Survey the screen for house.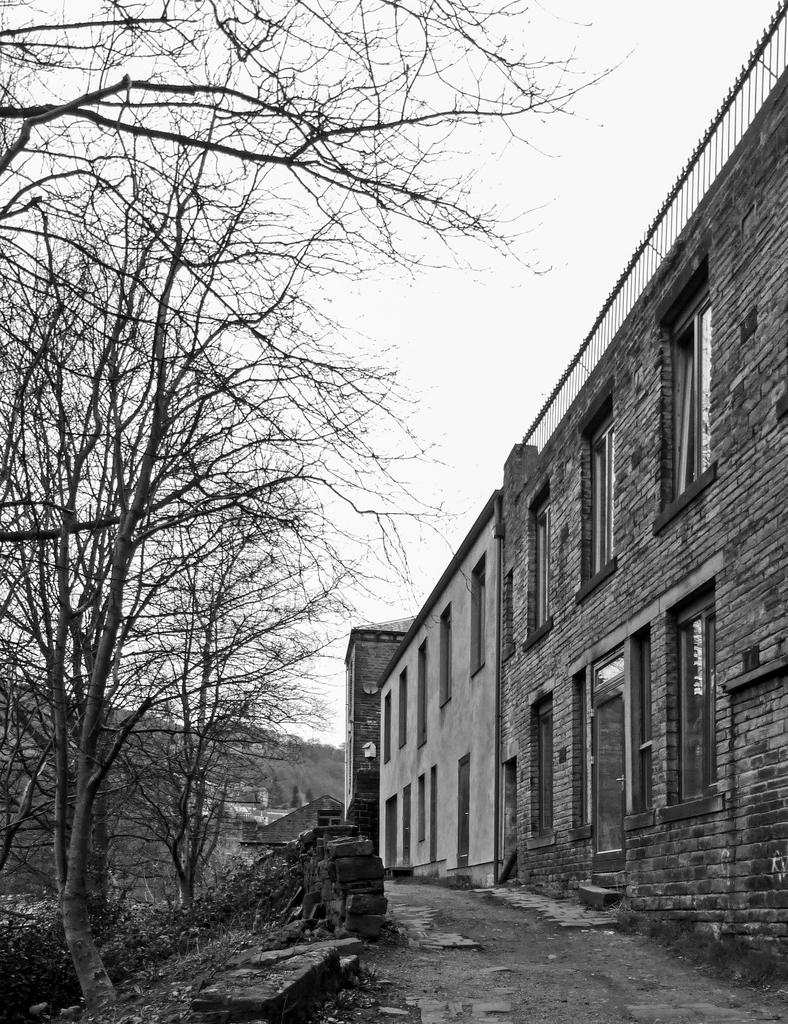
Survey found: x1=332, y1=143, x2=760, y2=950.
